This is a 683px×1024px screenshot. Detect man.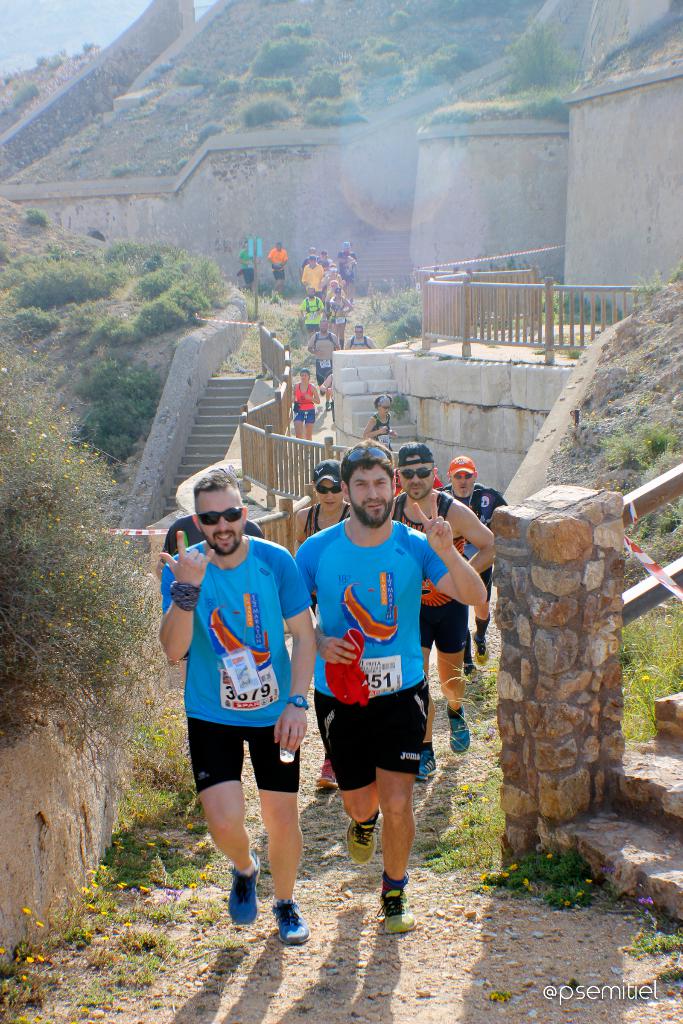
305/462/340/535.
